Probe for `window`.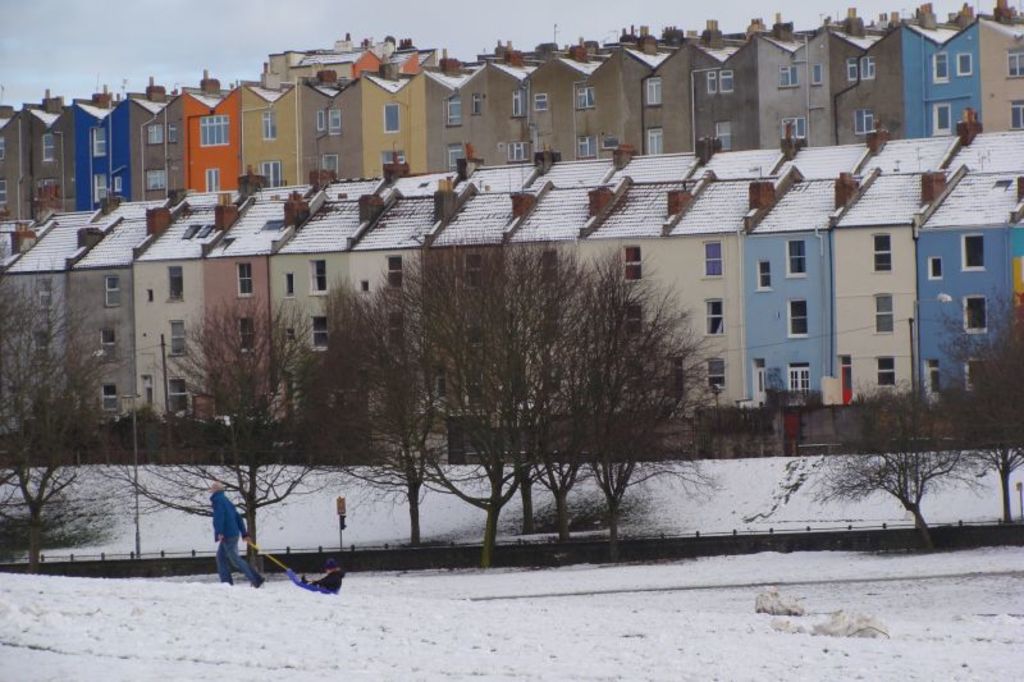
Probe result: 531:93:548:109.
